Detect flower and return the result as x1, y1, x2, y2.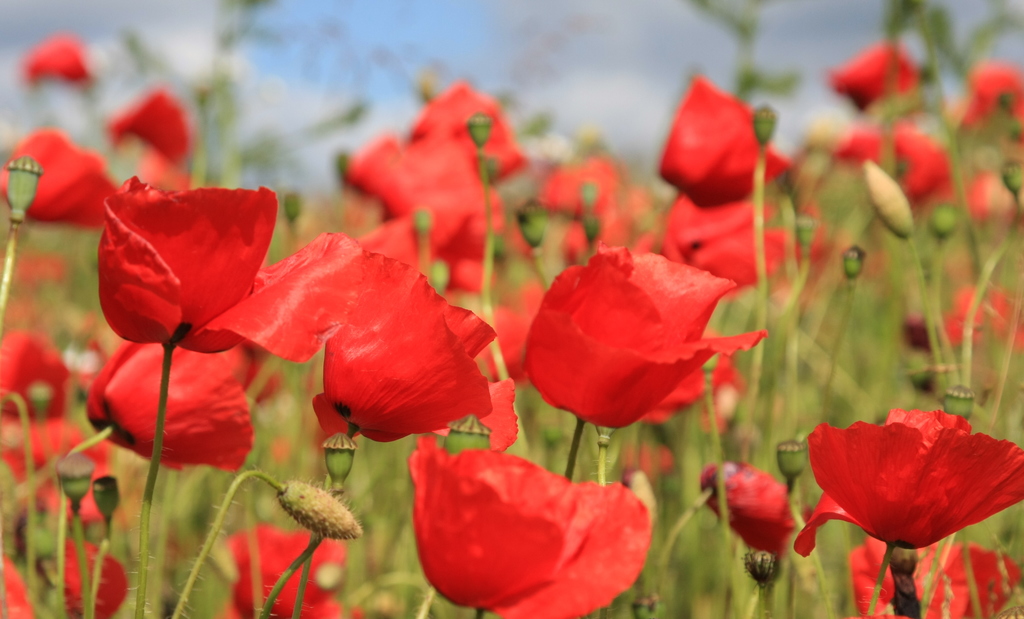
224, 523, 346, 618.
